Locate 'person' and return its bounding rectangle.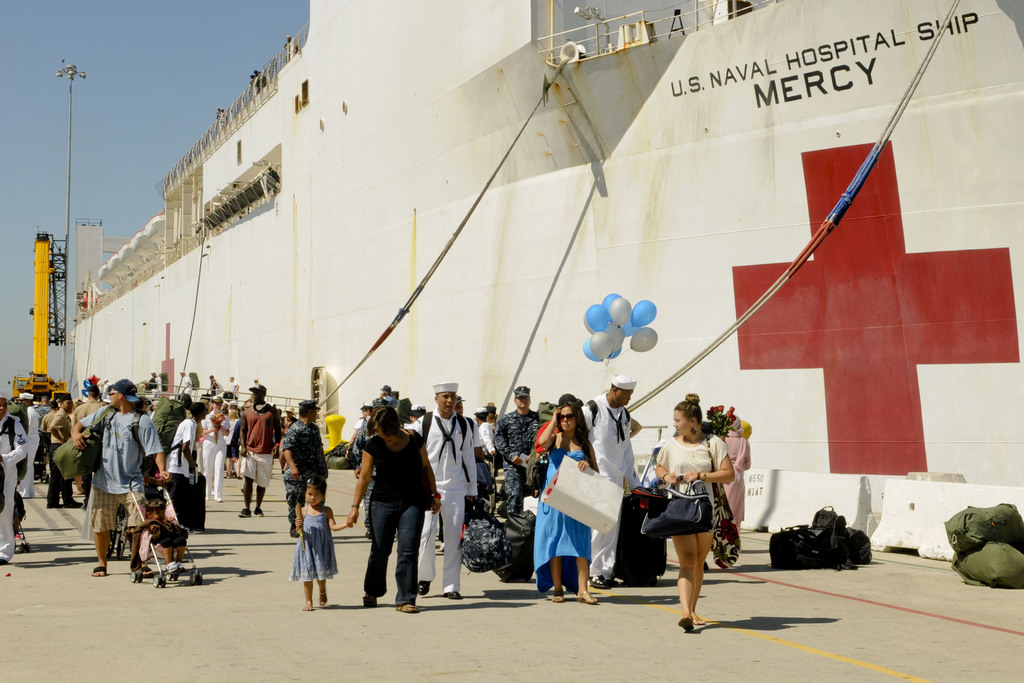
left=580, top=376, right=644, bottom=588.
